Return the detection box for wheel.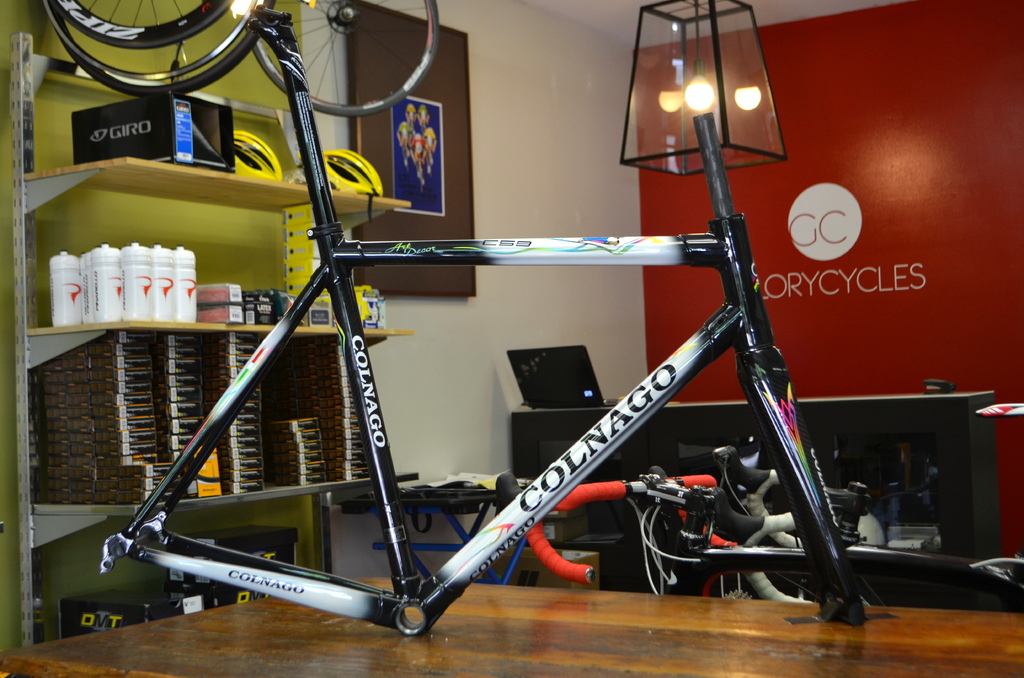
{"left": 252, "top": 0, "right": 442, "bottom": 118}.
